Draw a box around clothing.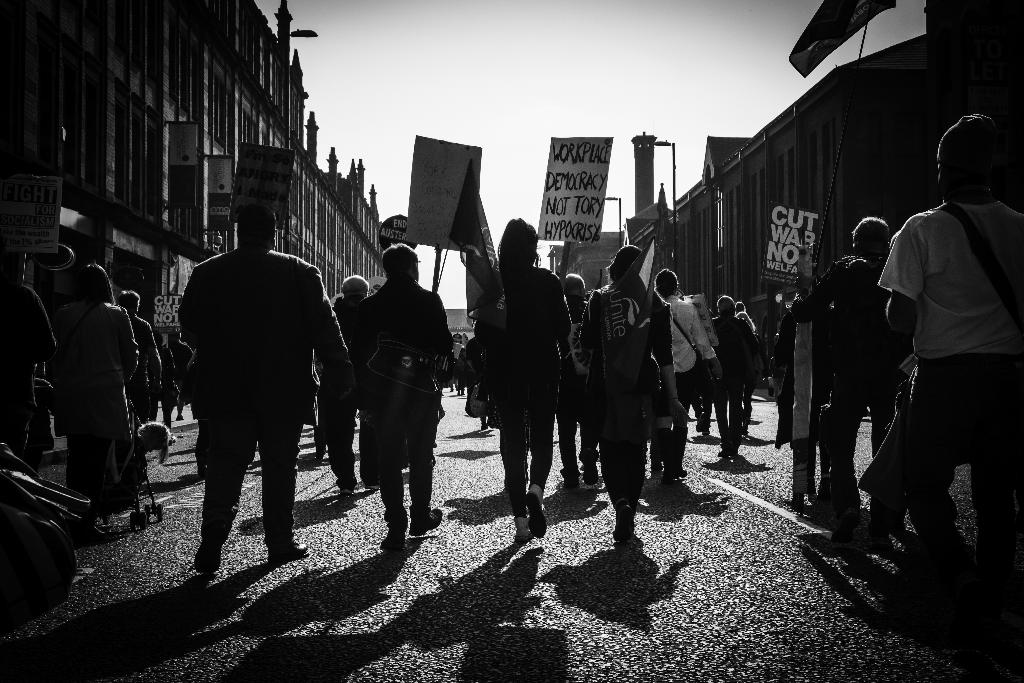
x1=712 y1=314 x2=764 y2=449.
